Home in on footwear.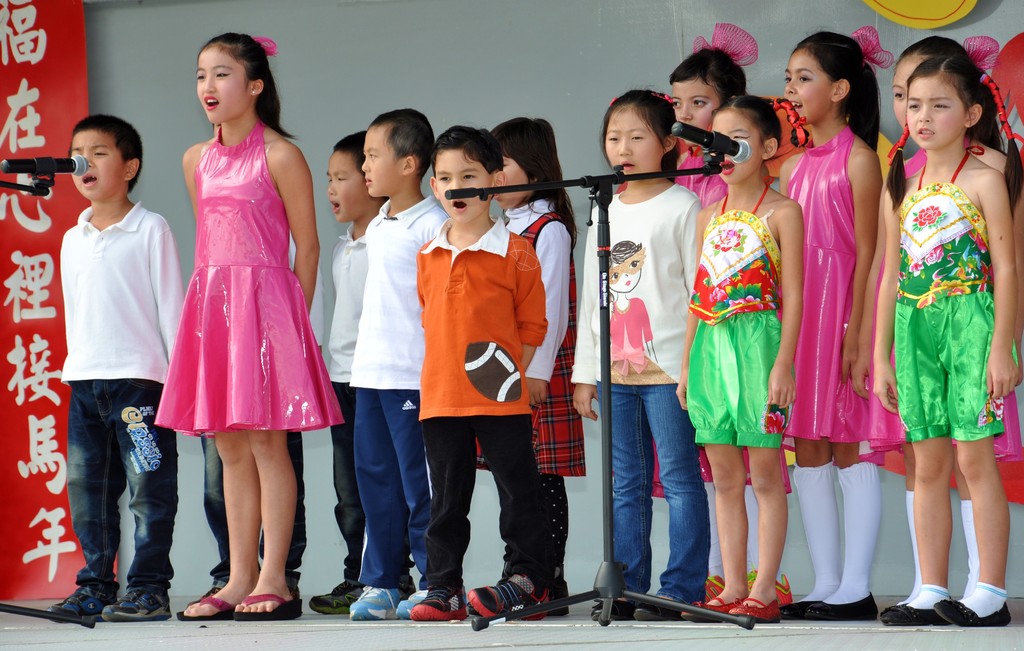
Homed in at (701, 564, 729, 600).
